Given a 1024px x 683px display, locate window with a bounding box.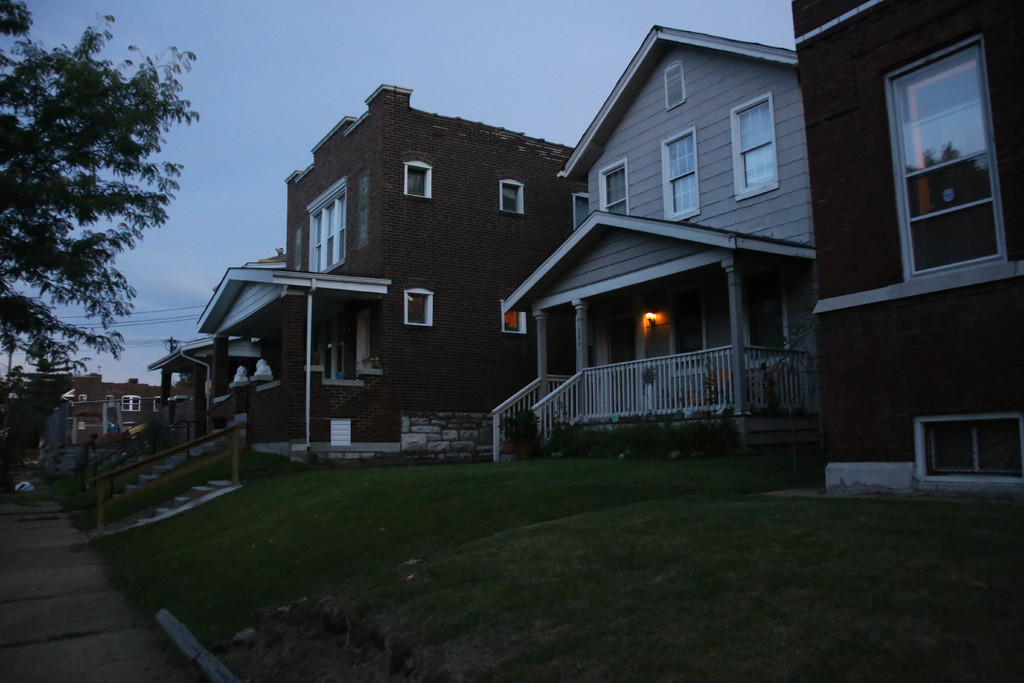
Located: select_region(405, 290, 436, 326).
